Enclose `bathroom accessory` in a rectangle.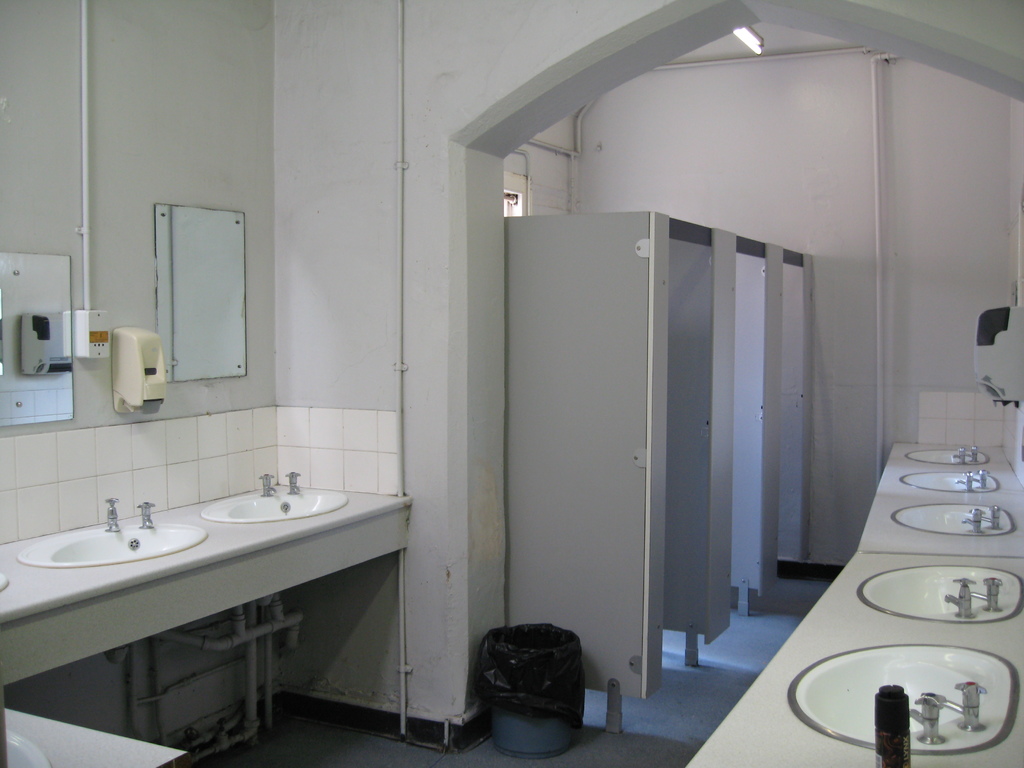
x1=944 y1=578 x2=976 y2=619.
